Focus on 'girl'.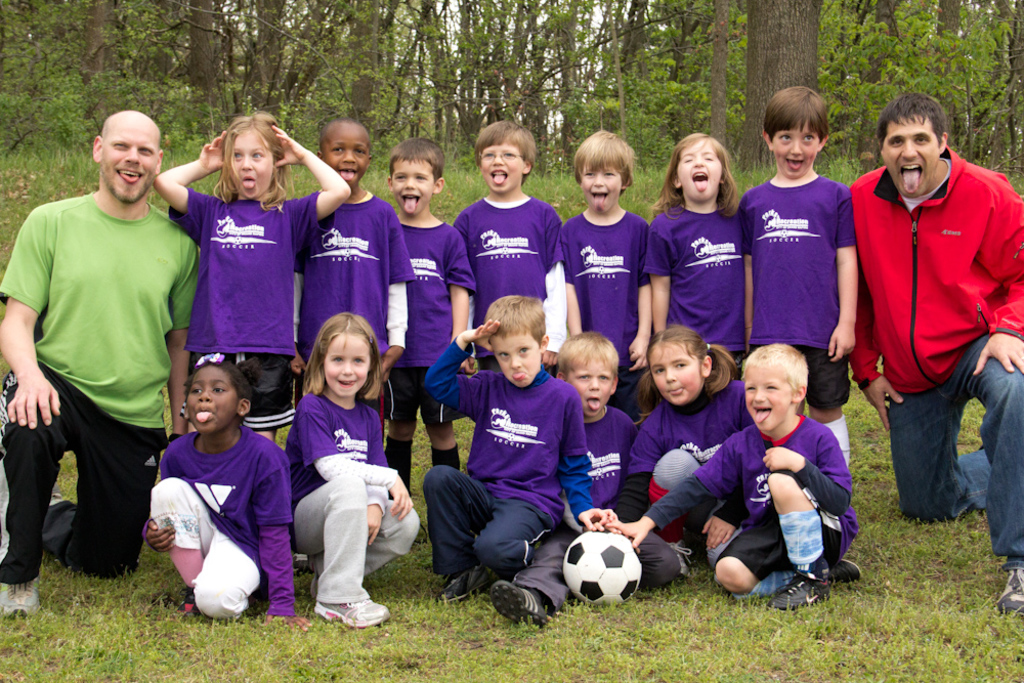
Focused at <bbox>625, 316, 736, 524</bbox>.
